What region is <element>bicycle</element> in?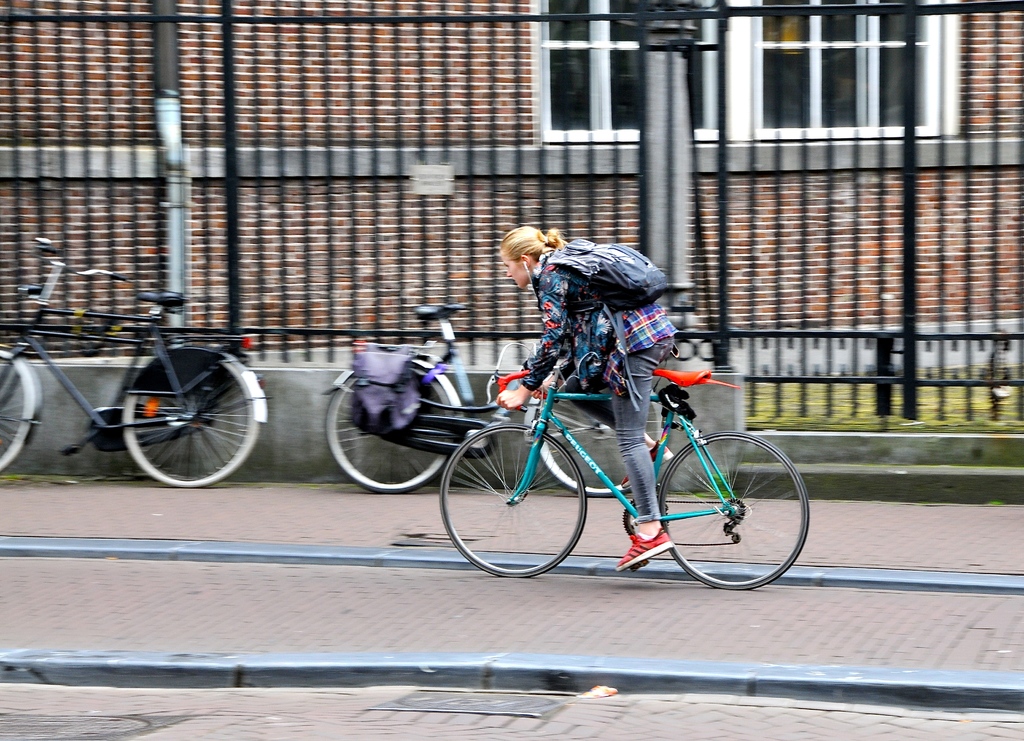
detection(0, 239, 274, 490).
